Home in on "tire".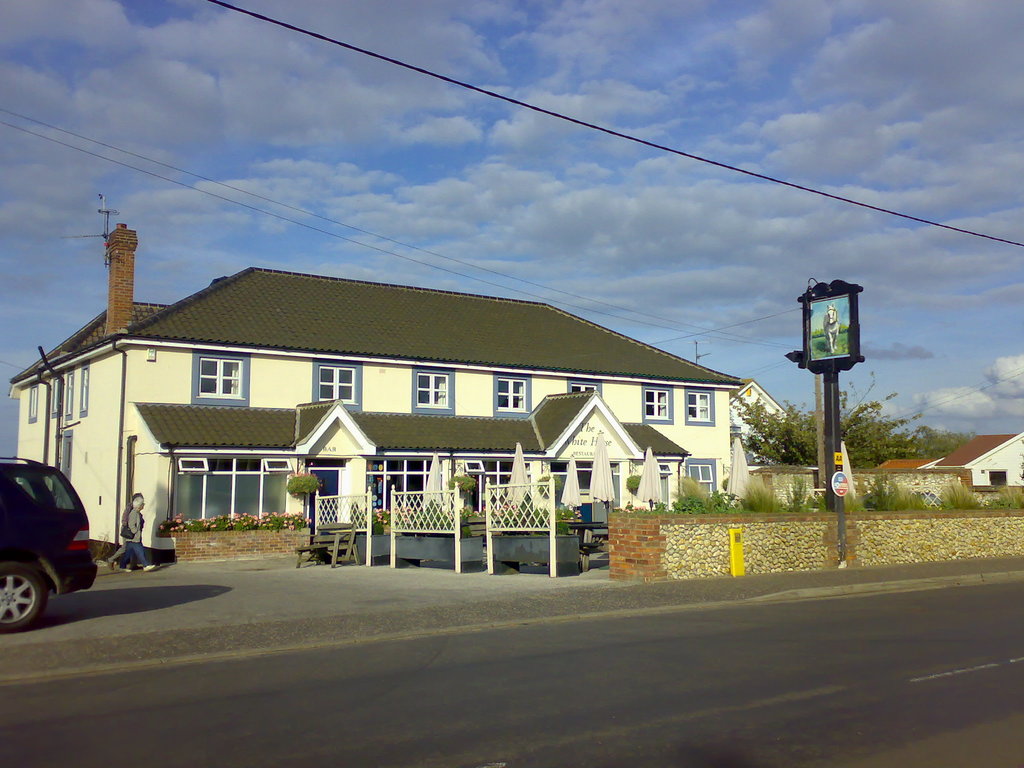
Homed in at <region>0, 563, 38, 632</region>.
